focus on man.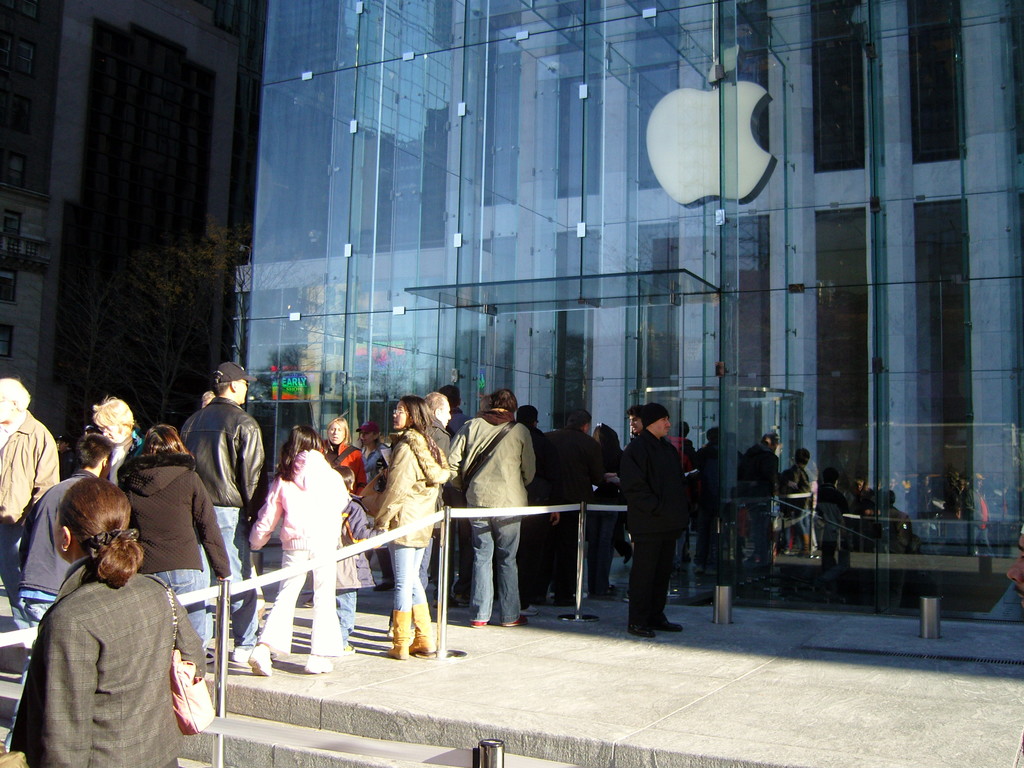
Focused at [left=695, top=429, right=731, bottom=557].
